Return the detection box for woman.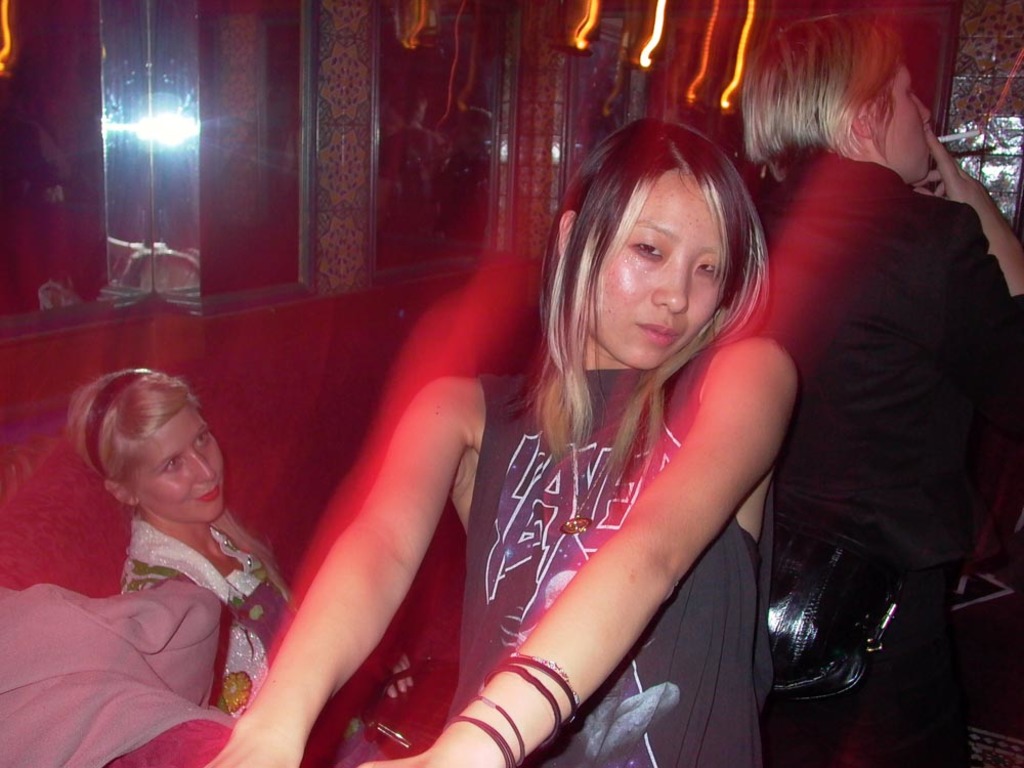
<box>67,371,413,767</box>.
